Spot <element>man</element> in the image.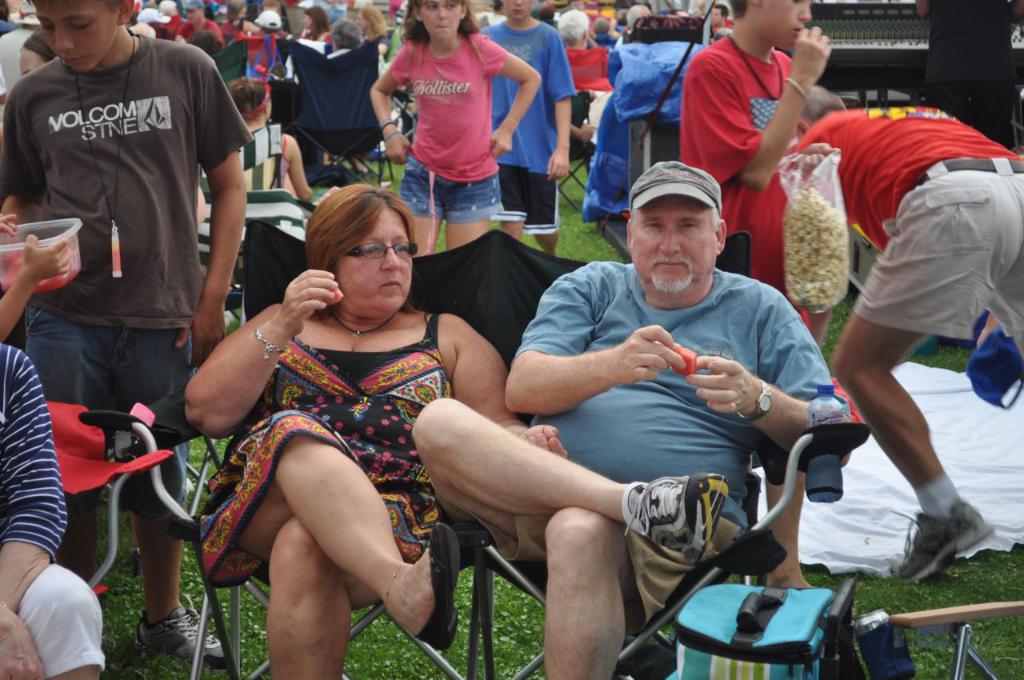
<element>man</element> found at bbox=[779, 74, 1023, 586].
